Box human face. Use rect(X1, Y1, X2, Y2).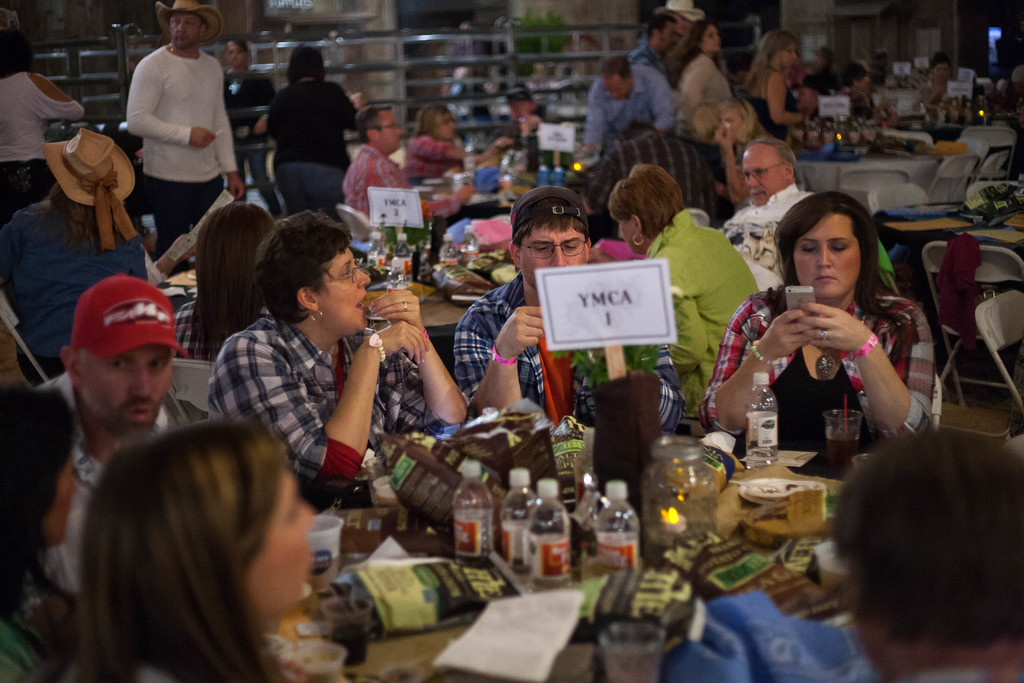
rect(855, 72, 872, 92).
